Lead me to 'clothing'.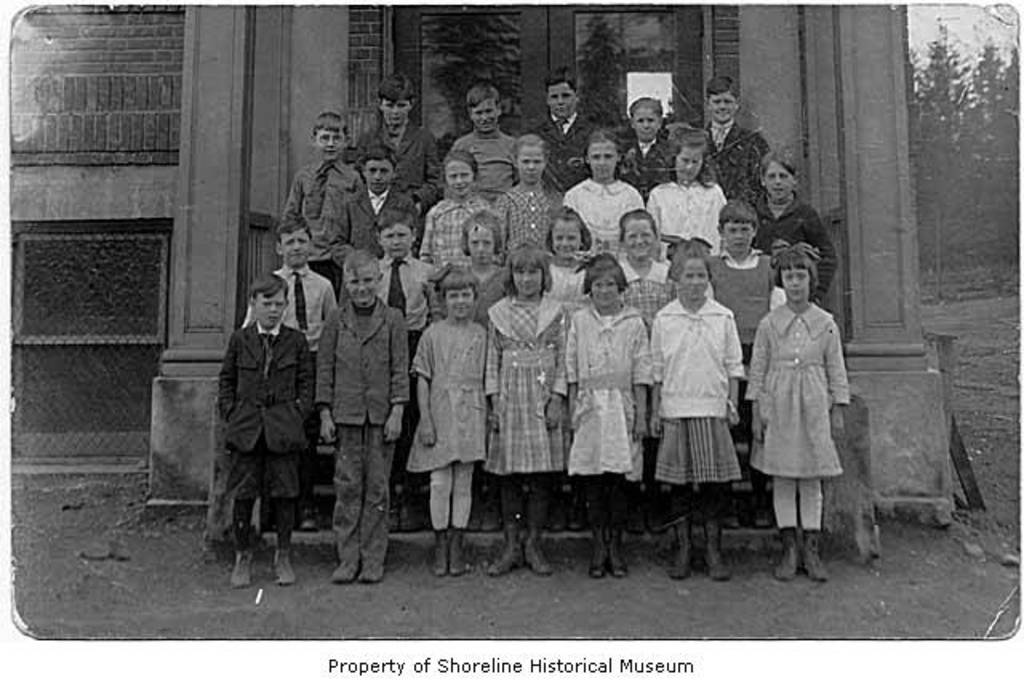
Lead to bbox=[272, 152, 370, 245].
